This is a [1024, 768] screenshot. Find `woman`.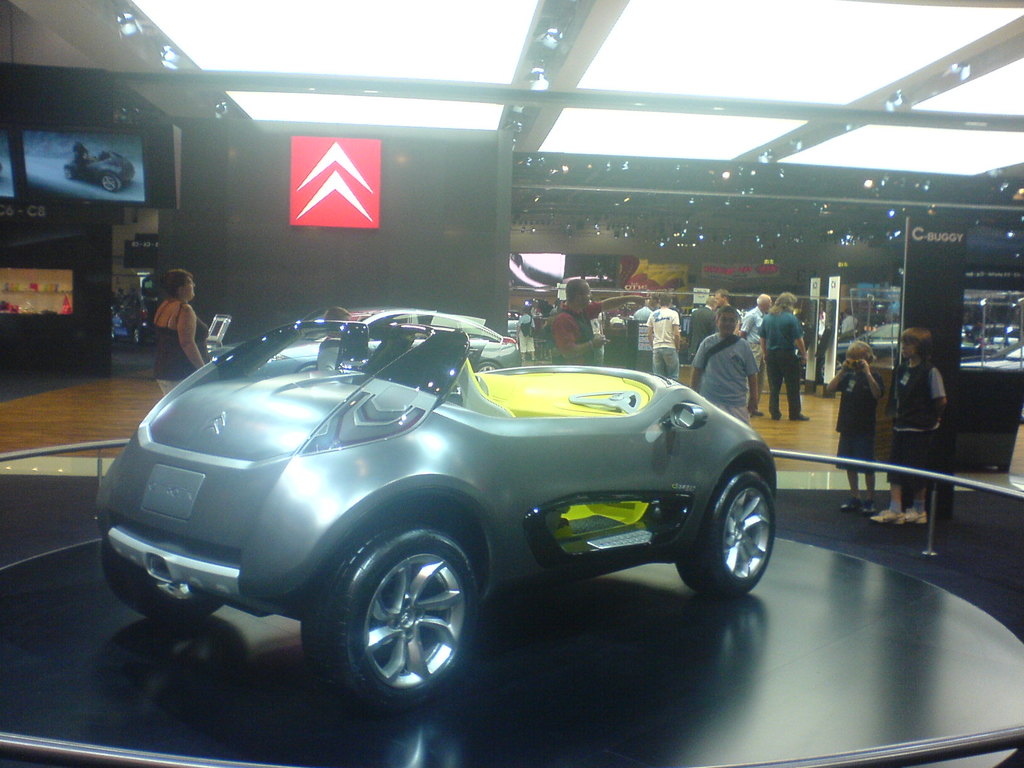
Bounding box: 129:268:204:372.
